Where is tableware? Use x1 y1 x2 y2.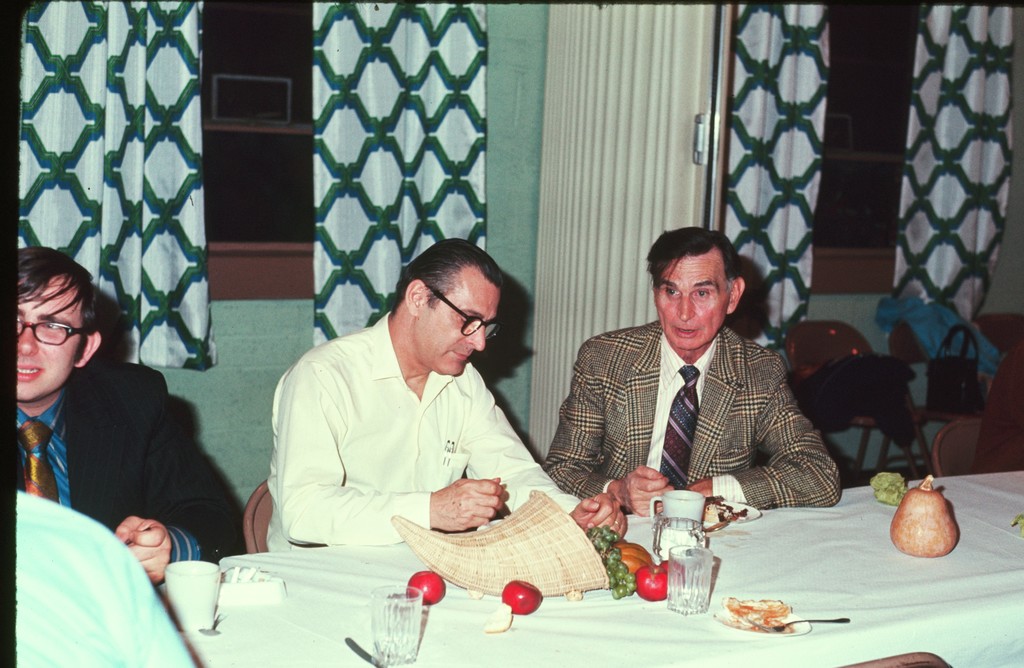
650 490 710 541.
